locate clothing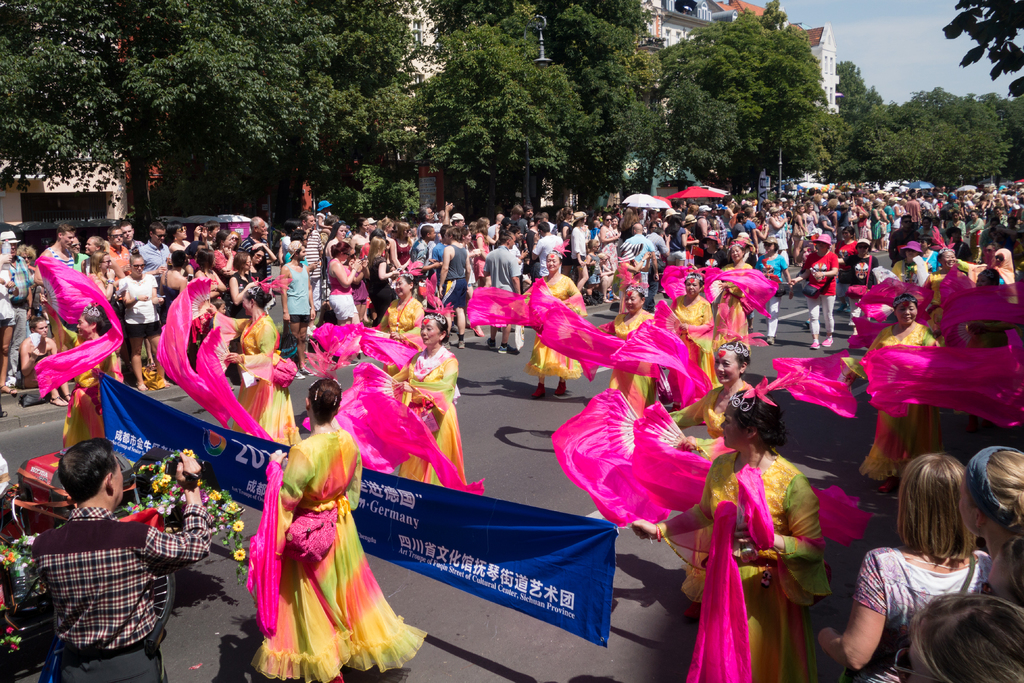
select_region(436, 236, 471, 302)
